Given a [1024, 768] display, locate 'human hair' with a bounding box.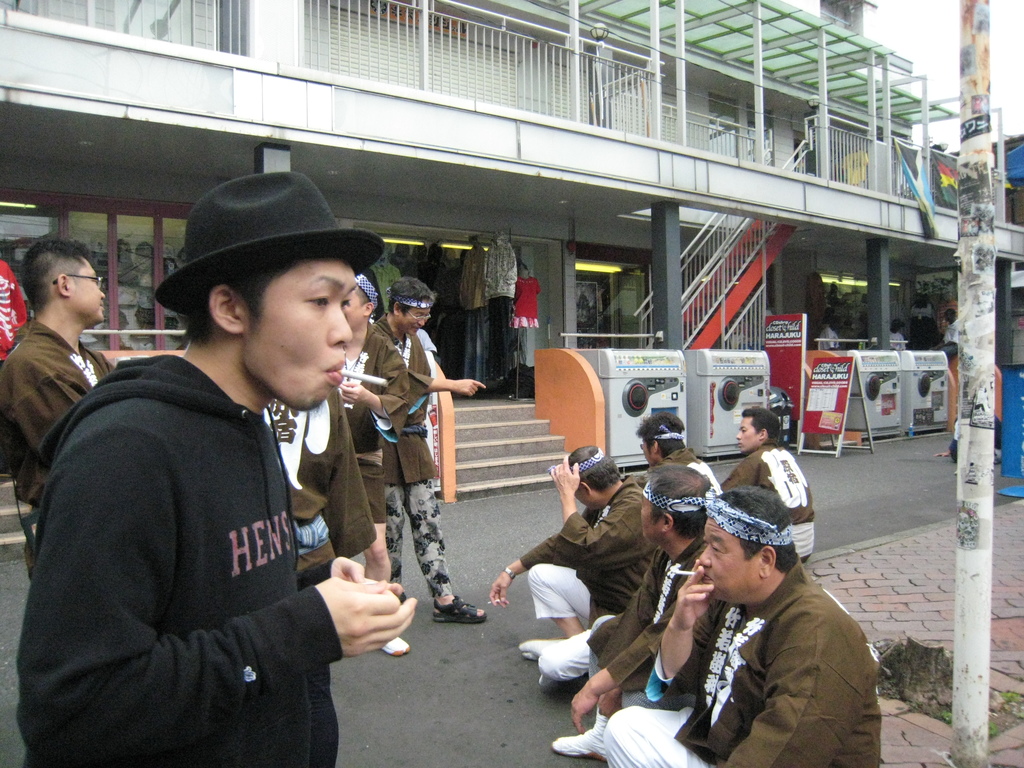
Located: bbox=(566, 445, 623, 495).
